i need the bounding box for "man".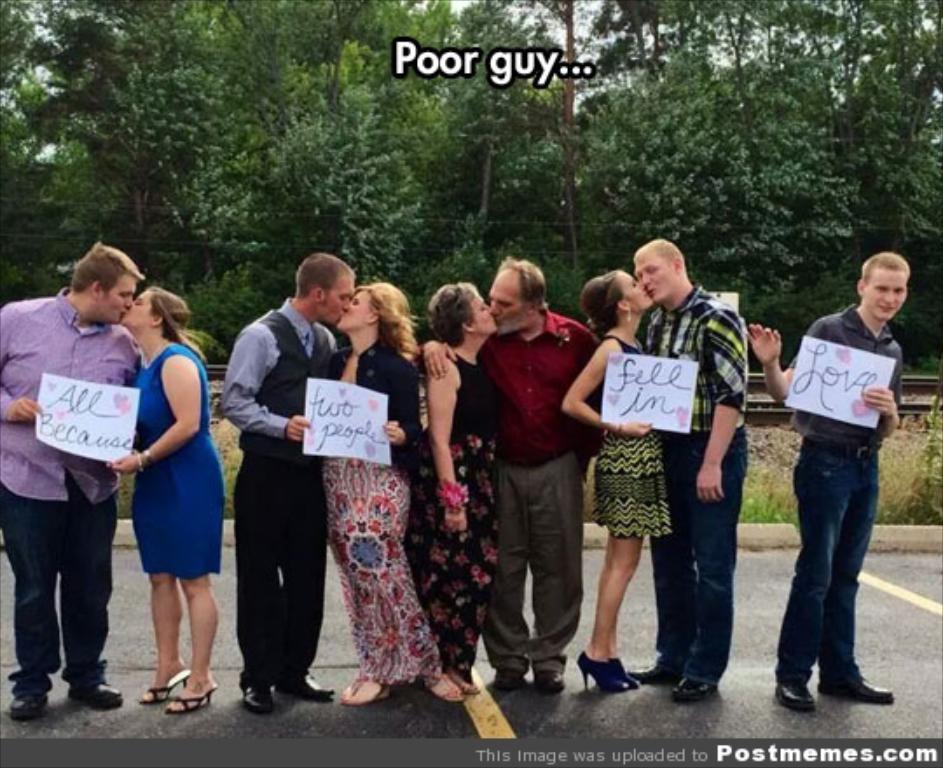
Here it is: l=0, t=237, r=145, b=723.
